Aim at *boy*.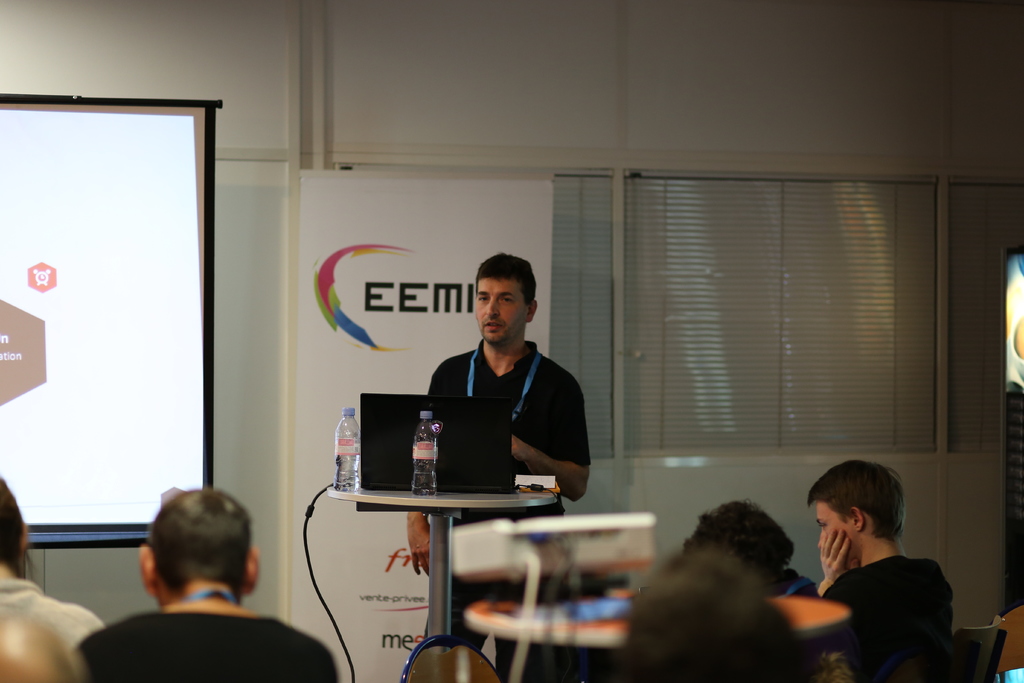
Aimed at box(810, 454, 959, 682).
